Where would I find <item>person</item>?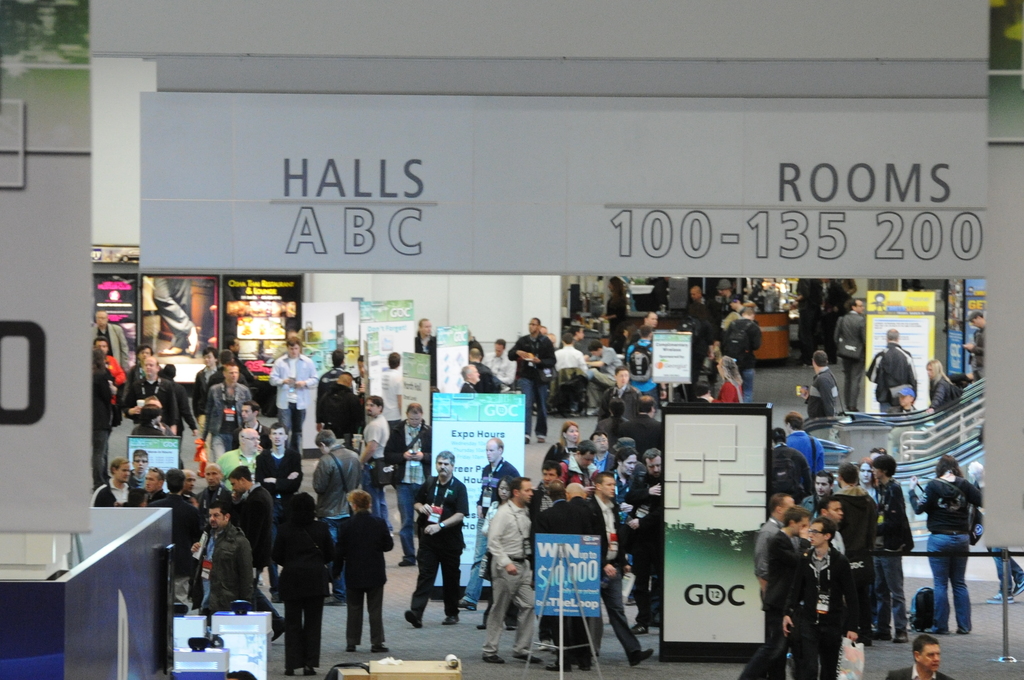
At rect(557, 332, 589, 410).
